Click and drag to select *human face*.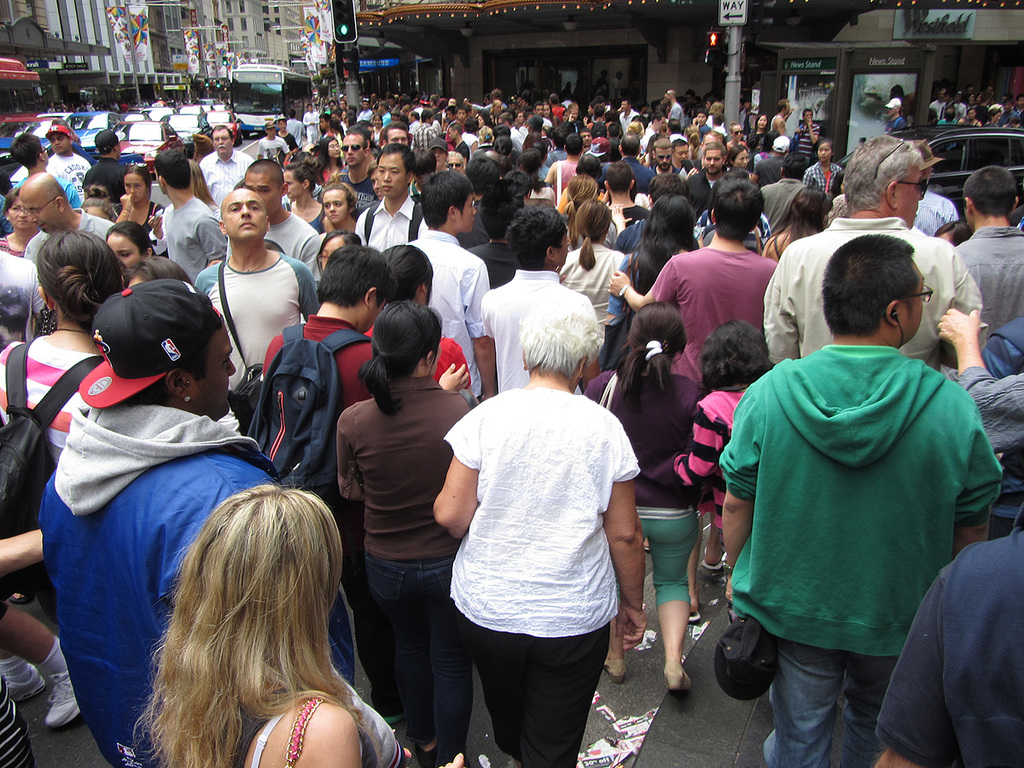
Selection: box=[906, 269, 927, 337].
